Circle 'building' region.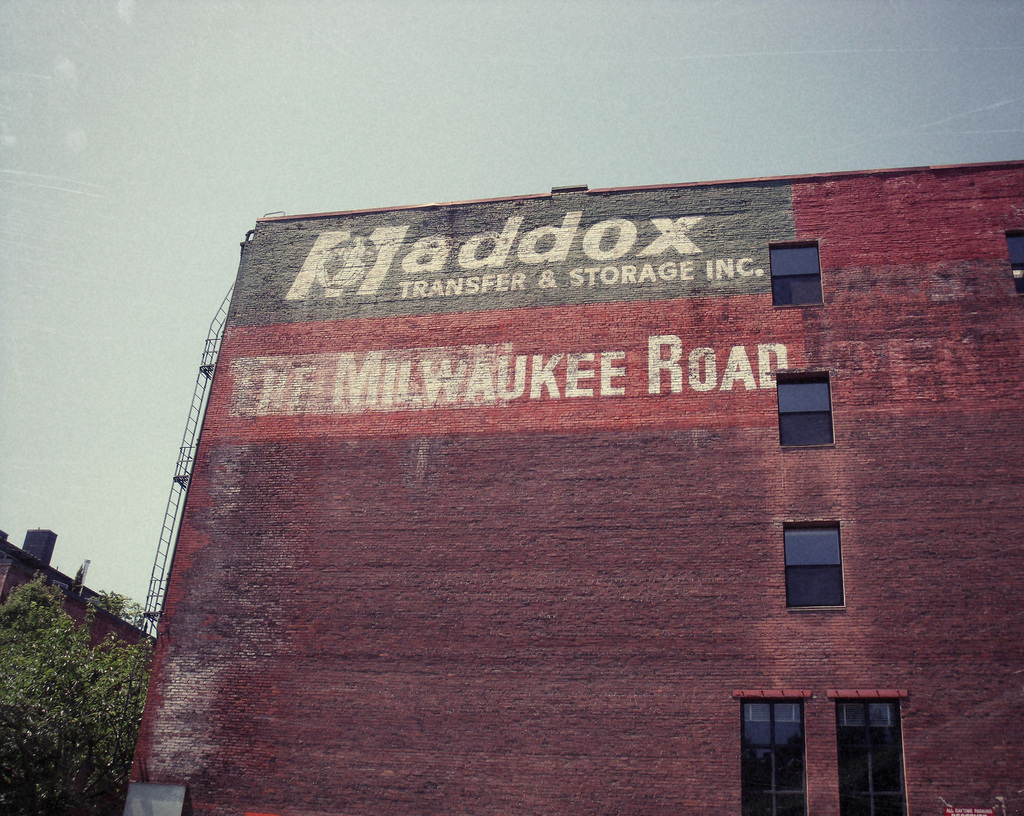
Region: Rect(108, 161, 1023, 811).
